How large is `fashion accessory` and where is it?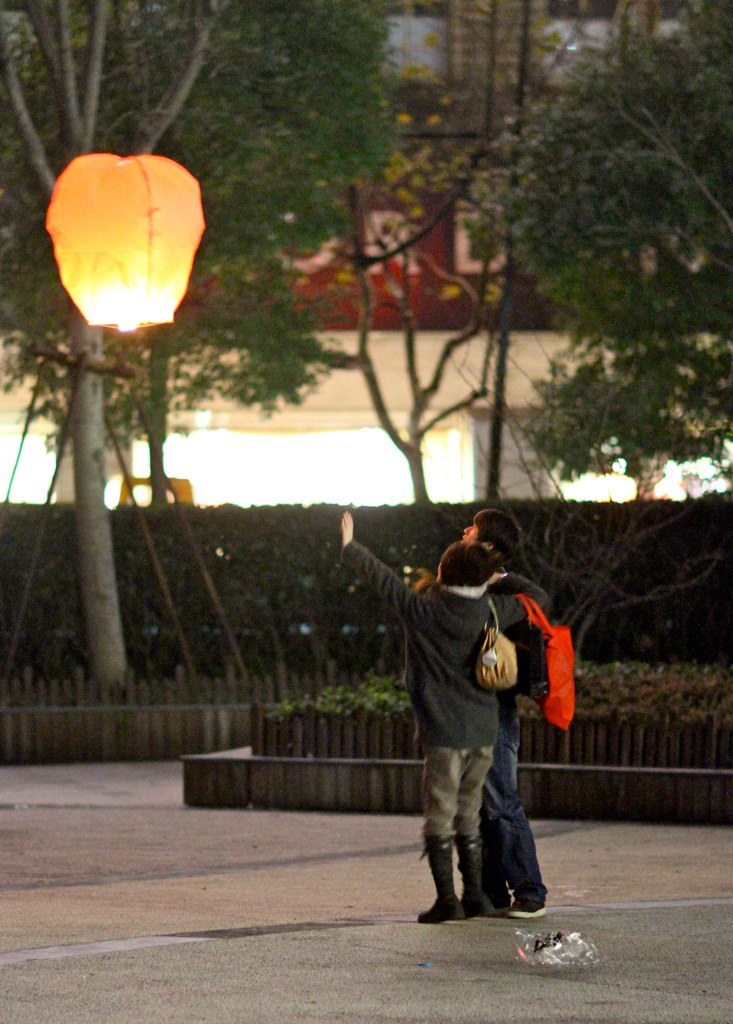
Bounding box: 452 834 495 921.
